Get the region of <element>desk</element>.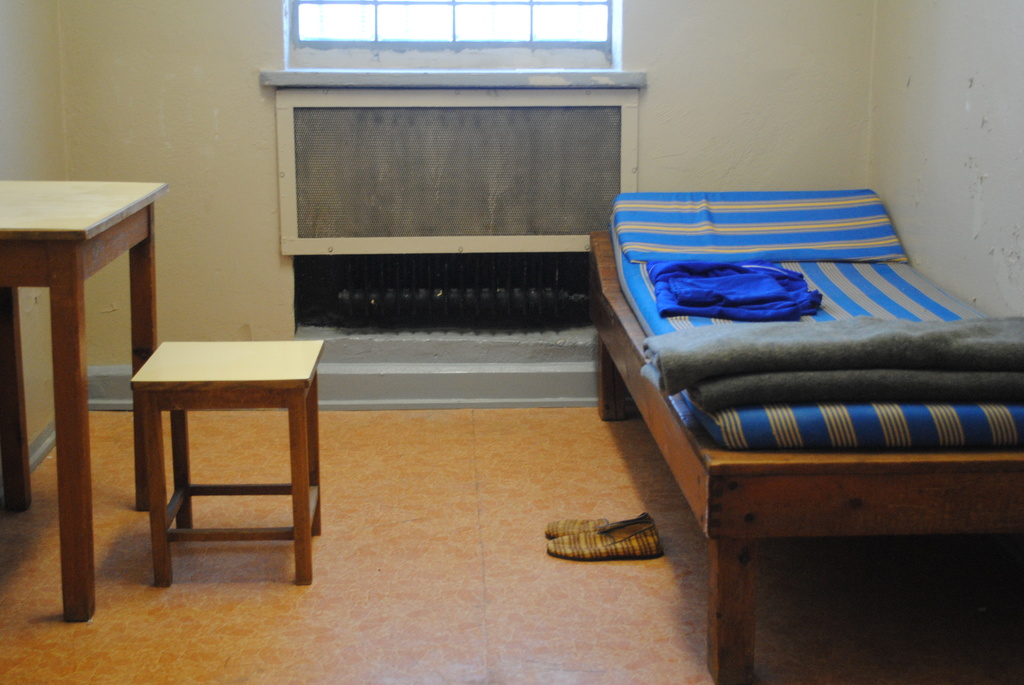
locate(0, 160, 168, 611).
